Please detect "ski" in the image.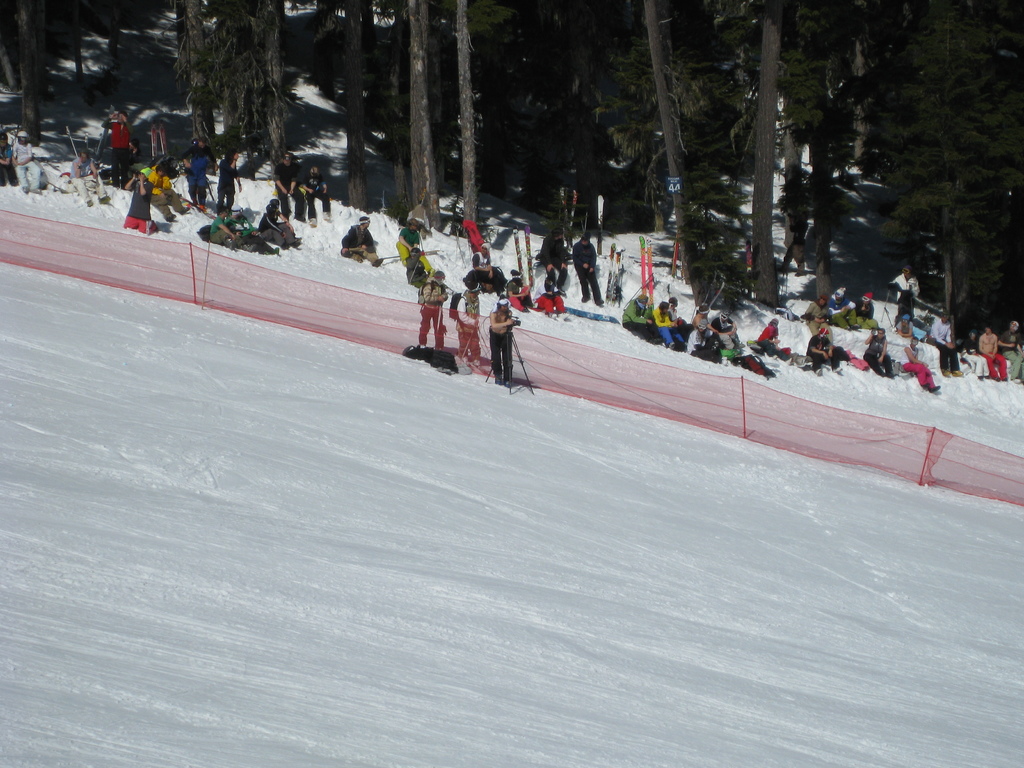
region(490, 369, 501, 388).
